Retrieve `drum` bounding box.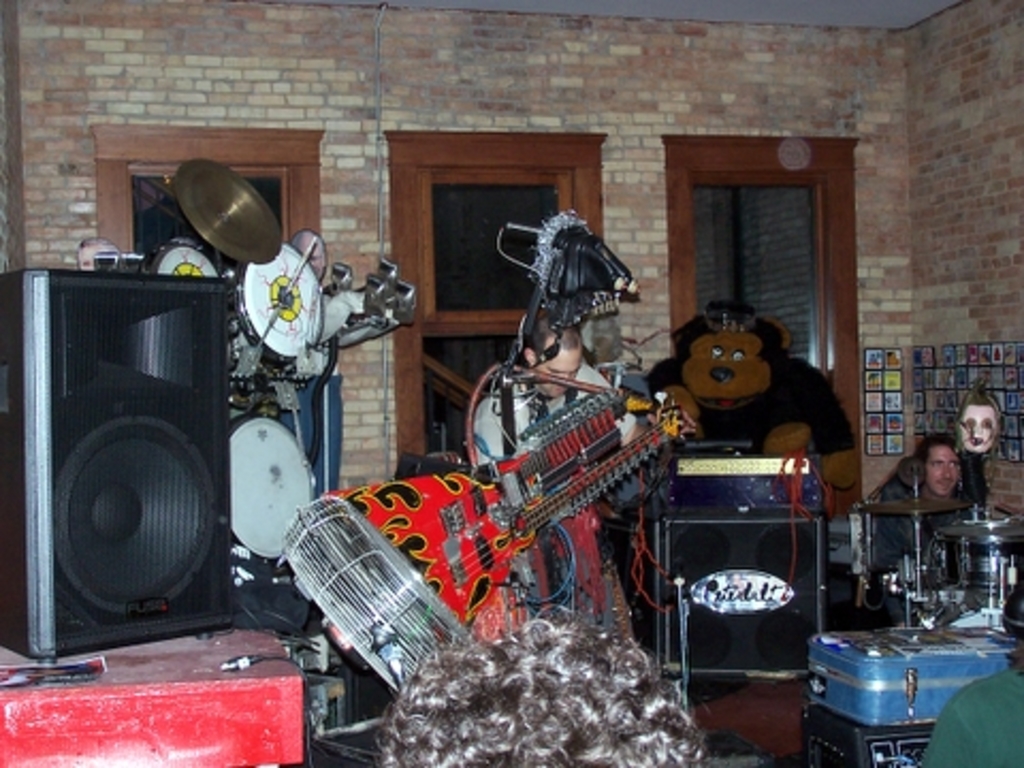
Bounding box: (x1=226, y1=414, x2=329, y2=567).
